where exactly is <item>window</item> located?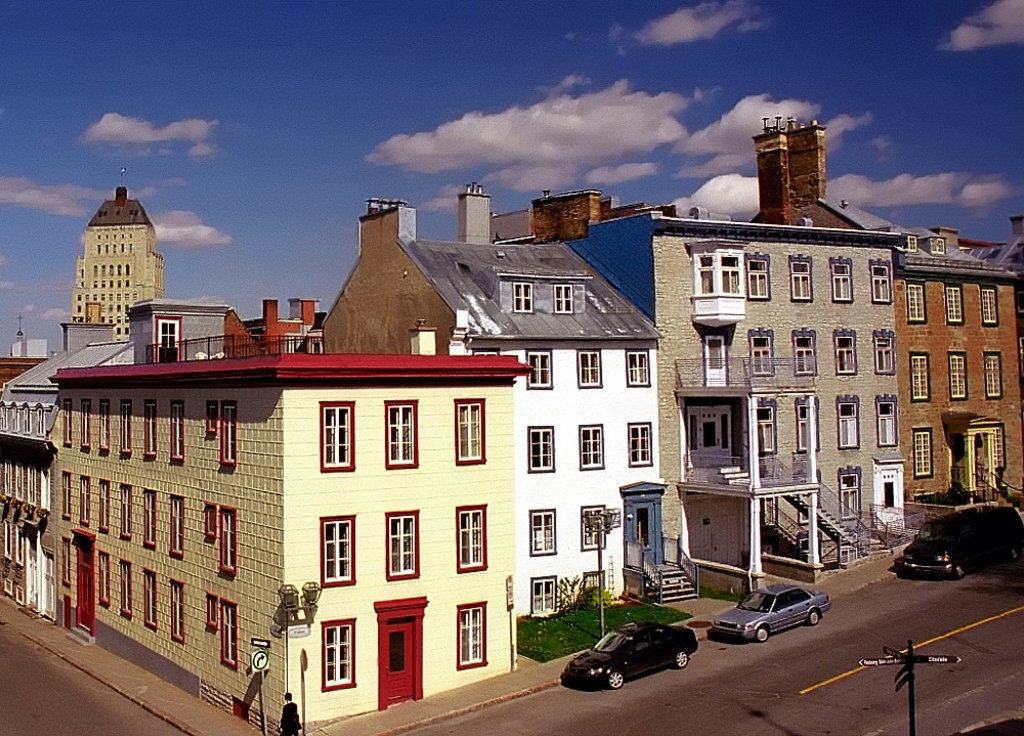
Its bounding box is [x1=325, y1=624, x2=349, y2=691].
